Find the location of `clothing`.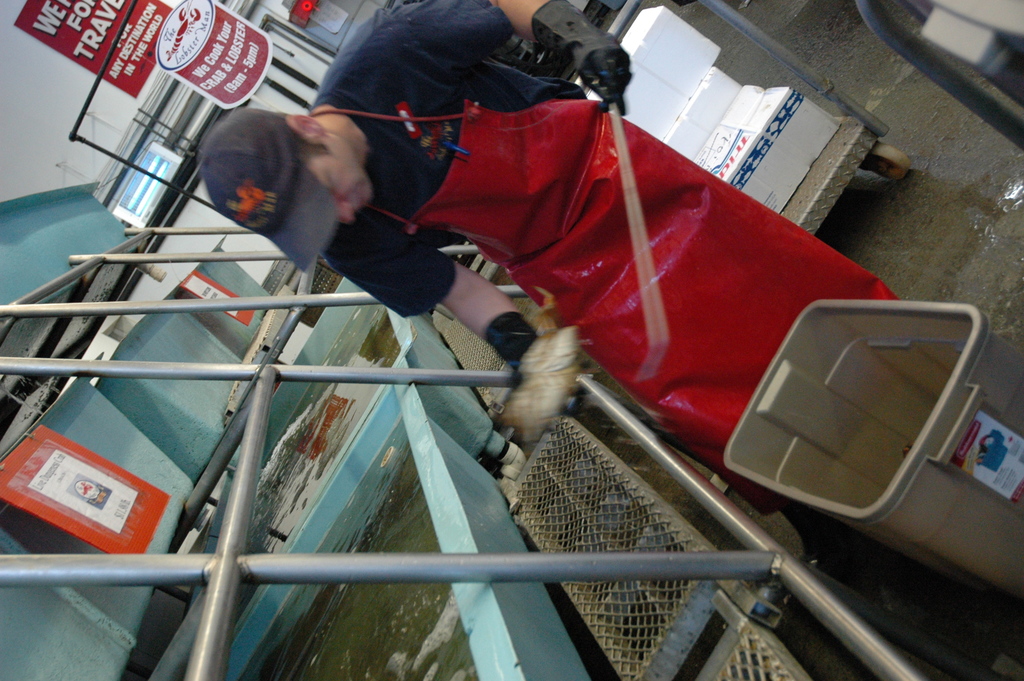
Location: (320,0,901,516).
